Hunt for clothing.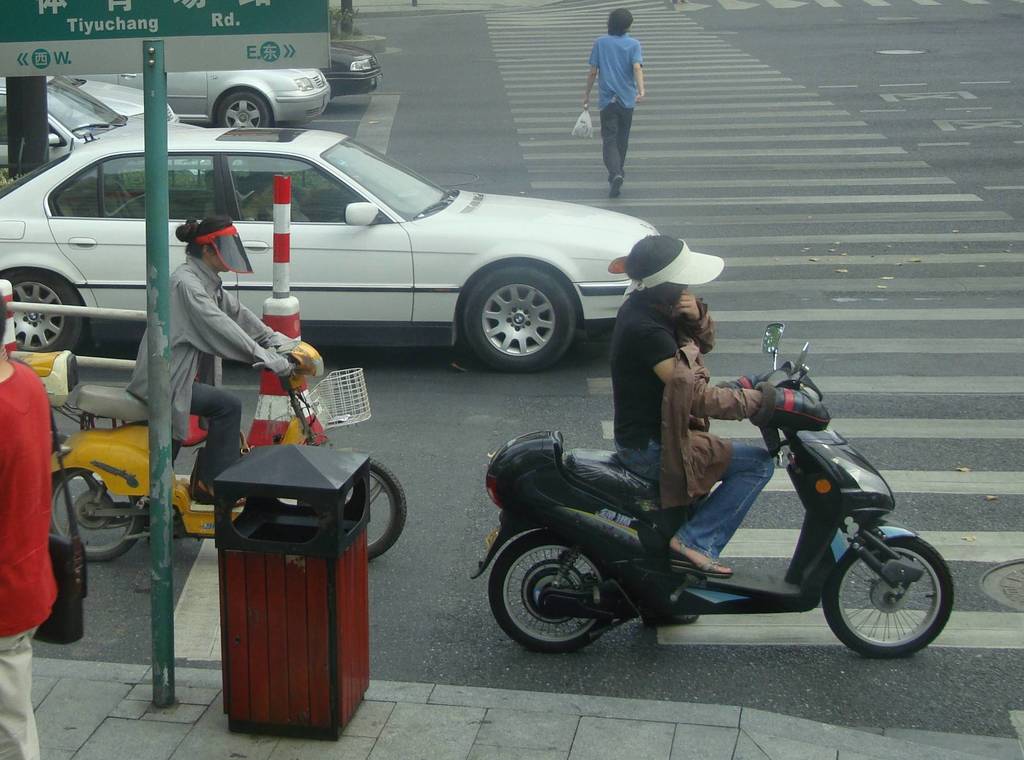
Hunted down at select_region(607, 291, 781, 562).
